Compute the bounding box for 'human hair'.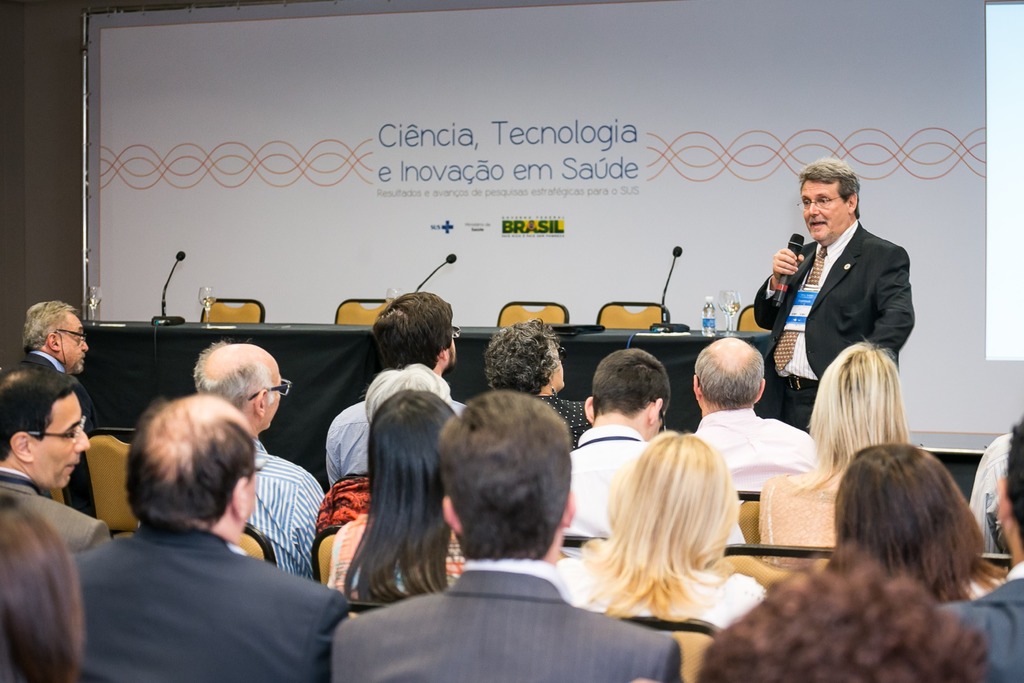
region(576, 432, 742, 618).
